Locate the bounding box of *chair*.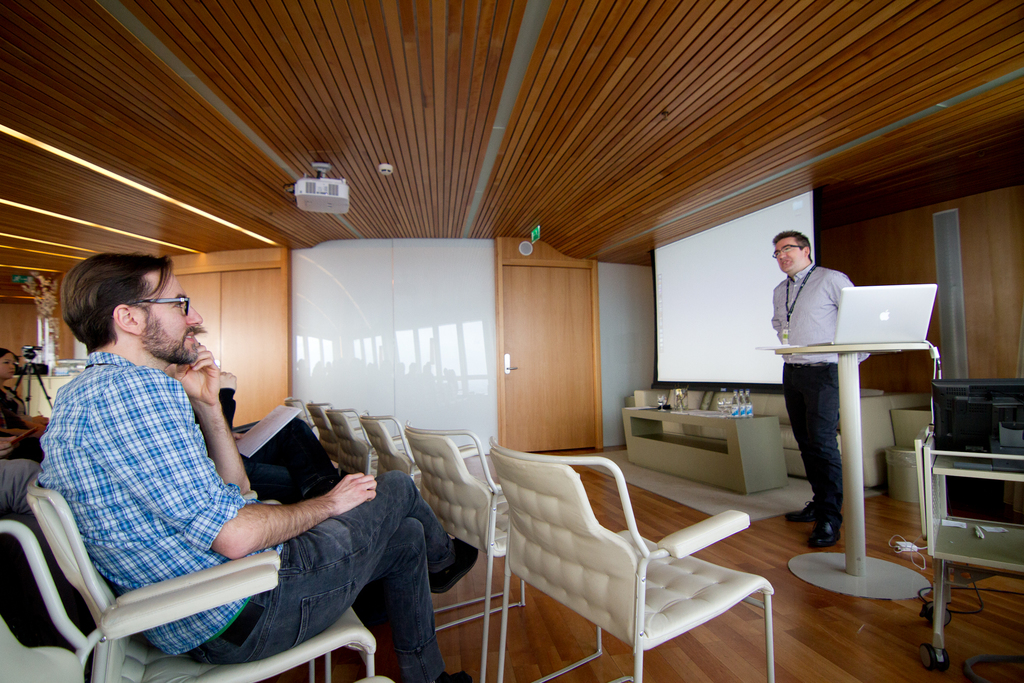
Bounding box: <bbox>24, 471, 376, 682</bbox>.
